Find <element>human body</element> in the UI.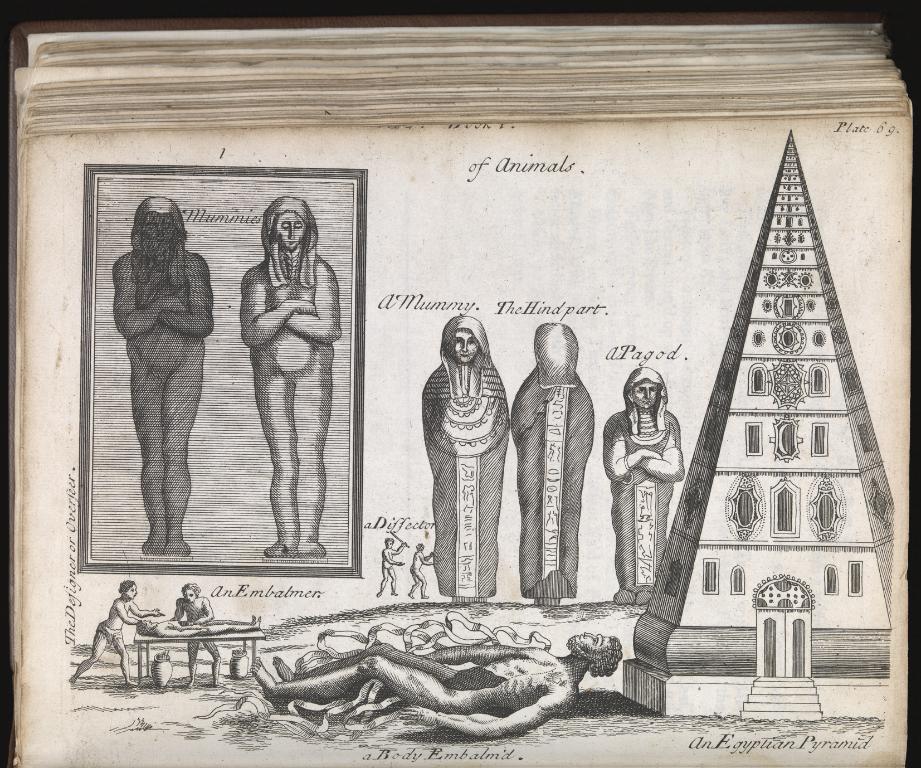
UI element at region(605, 368, 684, 608).
